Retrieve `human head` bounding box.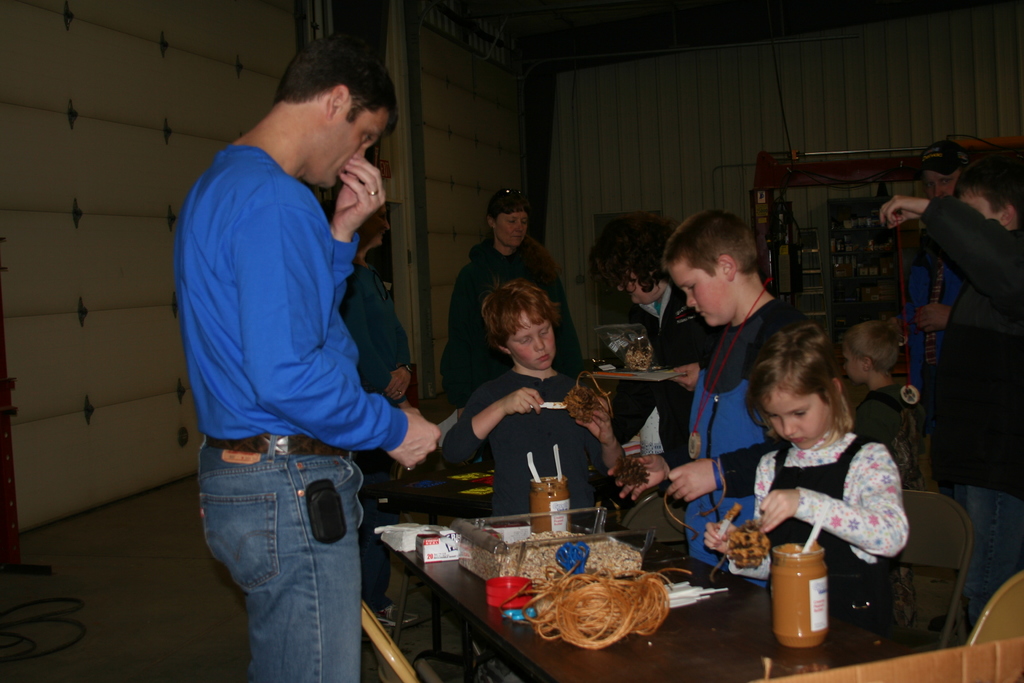
Bounding box: left=744, top=323, right=856, bottom=456.
